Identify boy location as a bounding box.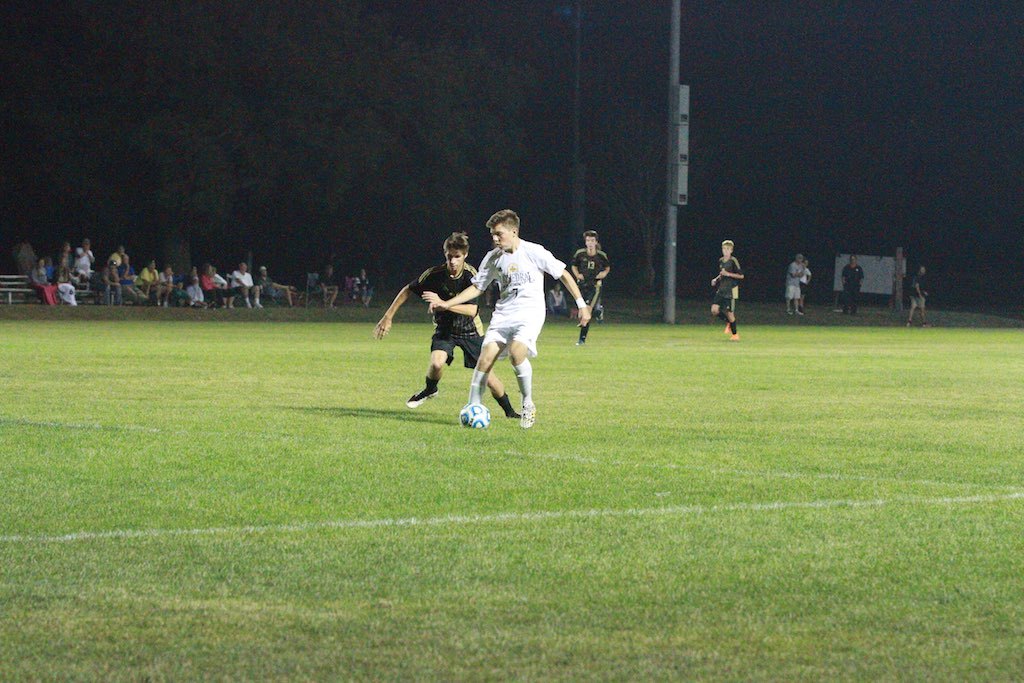
{"x1": 713, "y1": 240, "x2": 747, "y2": 340}.
